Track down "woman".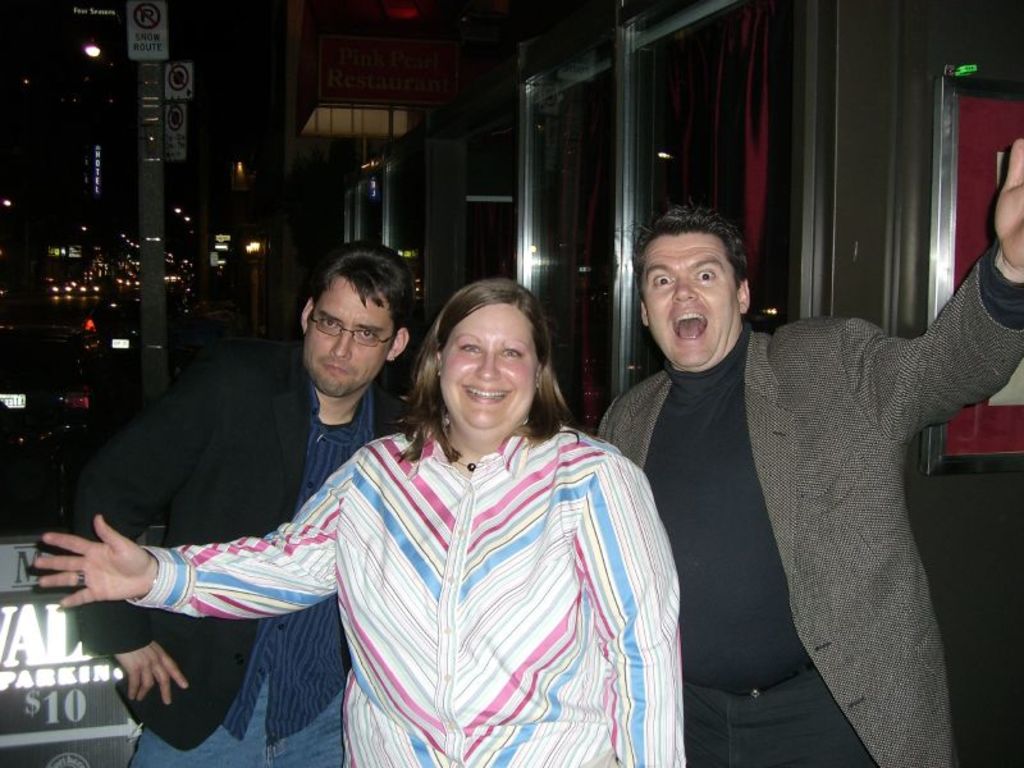
Tracked to crop(201, 243, 646, 767).
